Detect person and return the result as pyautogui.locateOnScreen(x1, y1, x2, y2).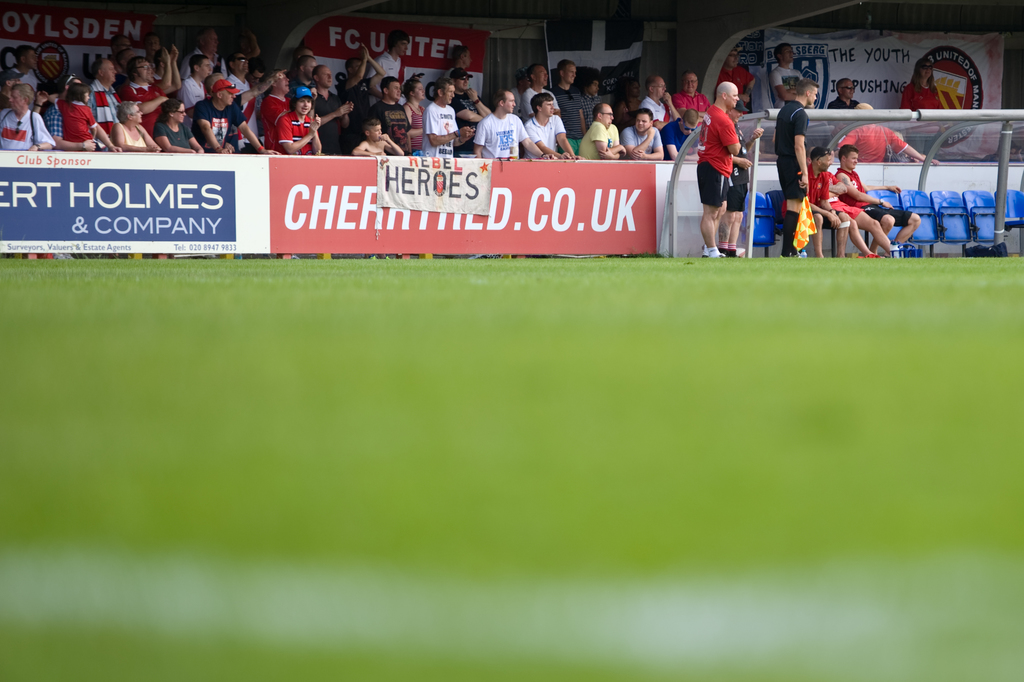
pyautogui.locateOnScreen(520, 60, 555, 92).
